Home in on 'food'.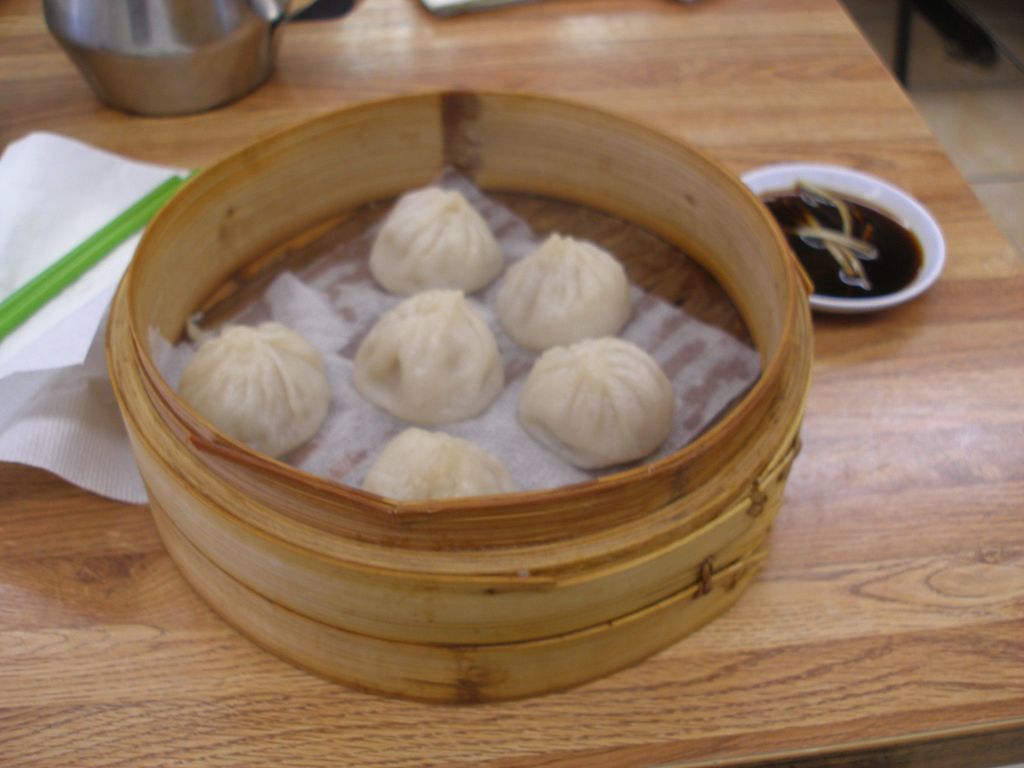
Homed in at l=349, t=282, r=504, b=427.
